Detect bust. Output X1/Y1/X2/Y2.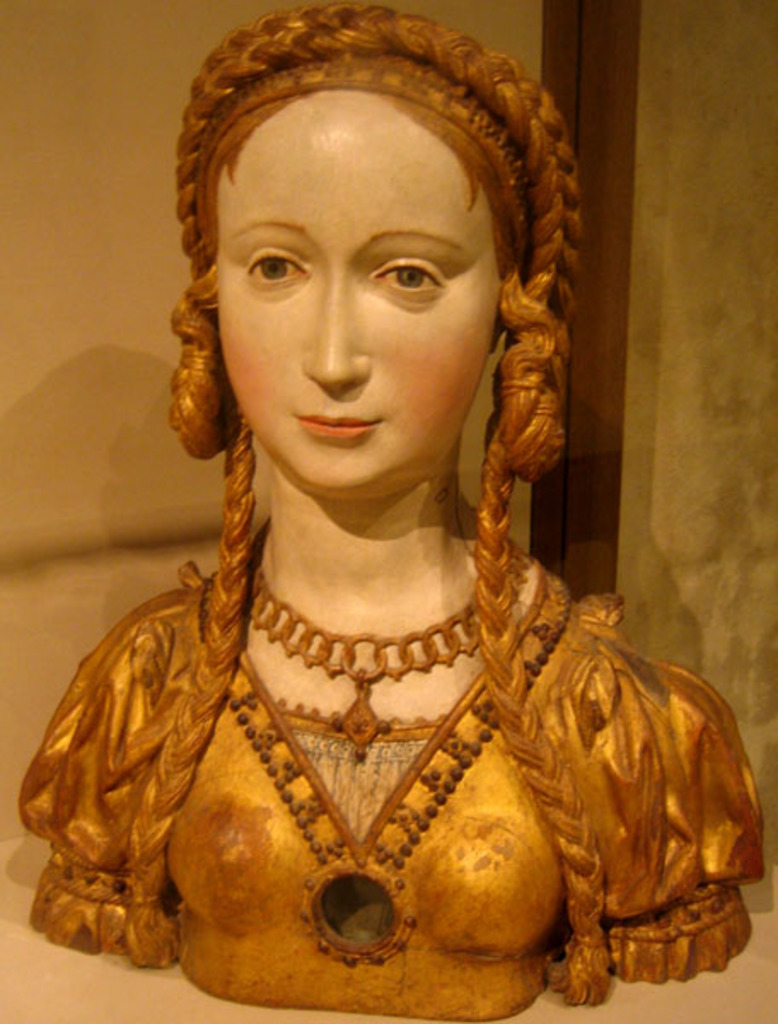
14/0/769/1022.
